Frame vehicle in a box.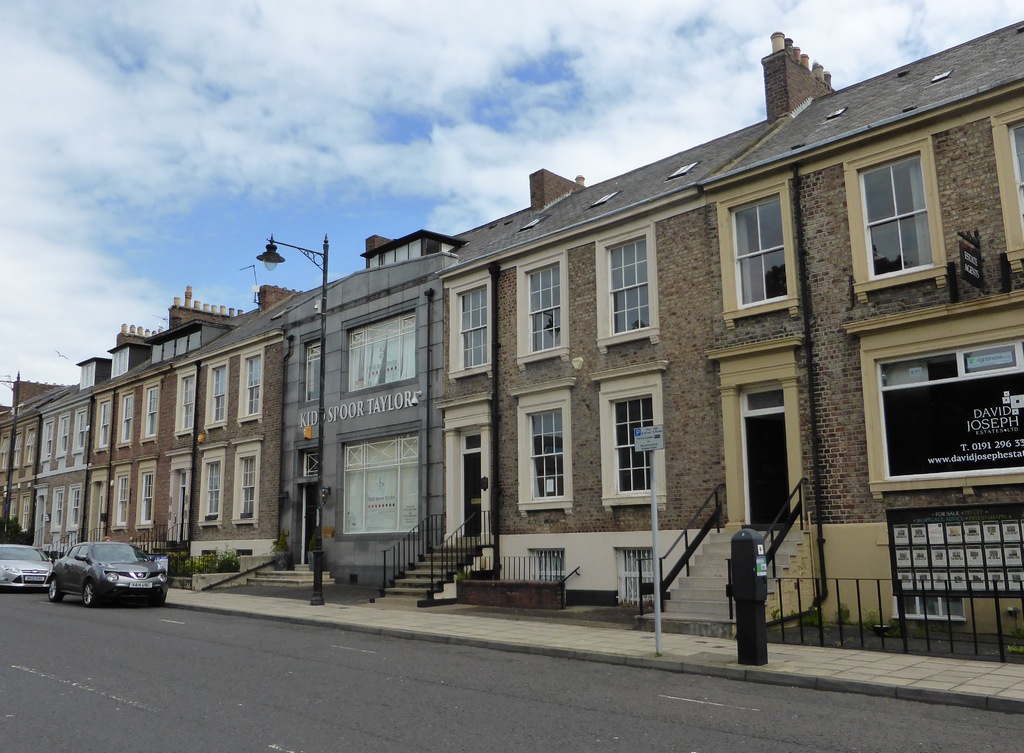
<region>44, 546, 170, 608</region>.
